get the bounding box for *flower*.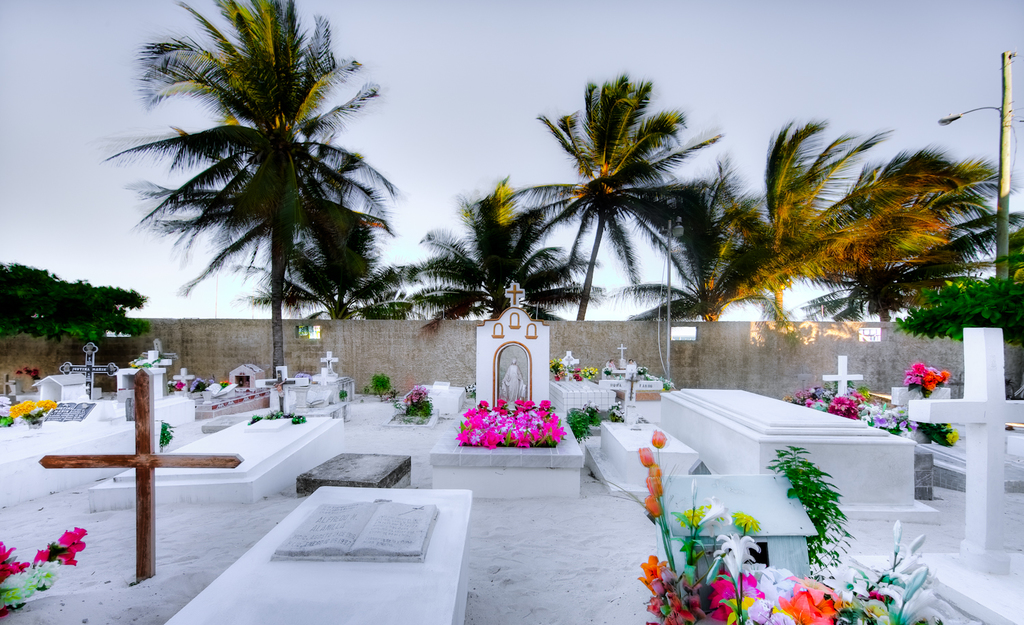
locate(505, 413, 525, 441).
